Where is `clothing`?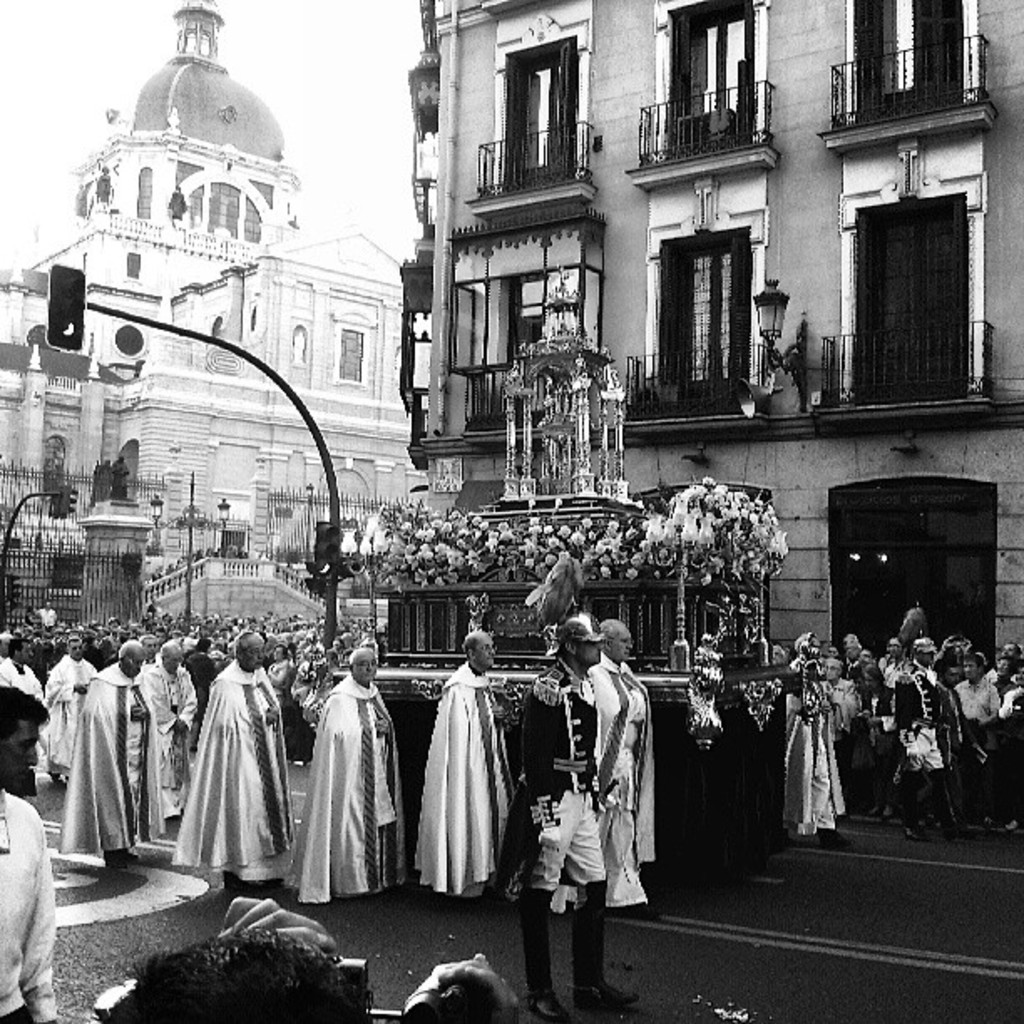
Rect(169, 659, 284, 885).
